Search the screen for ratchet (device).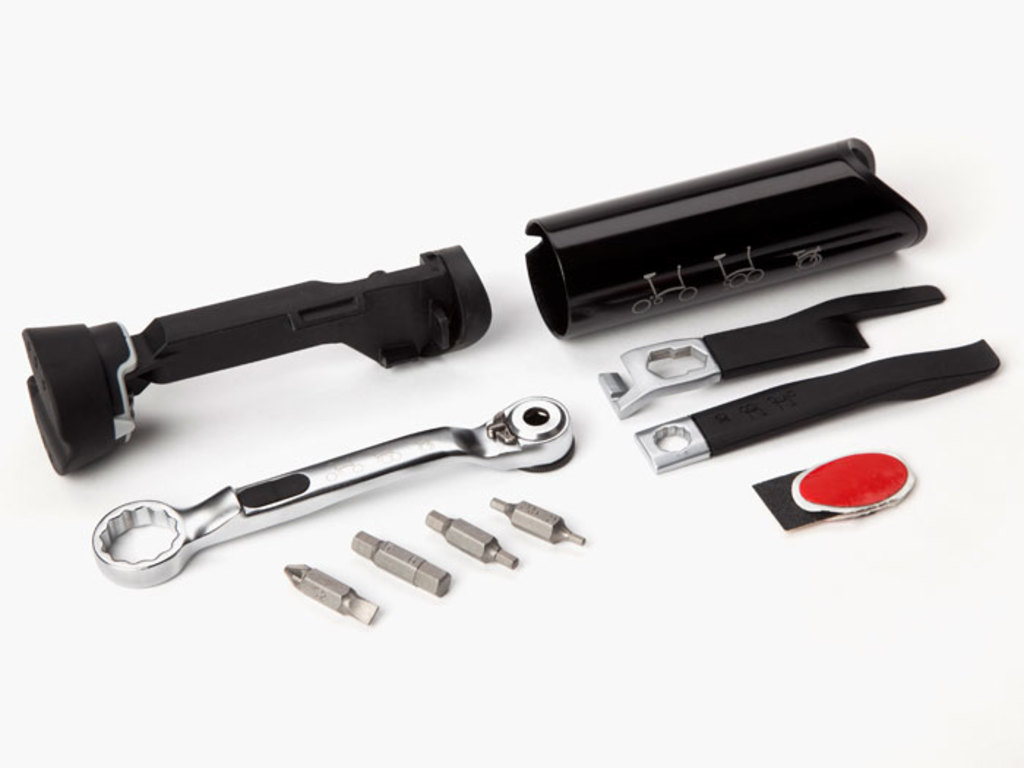
Found at left=629, top=331, right=1004, bottom=473.
